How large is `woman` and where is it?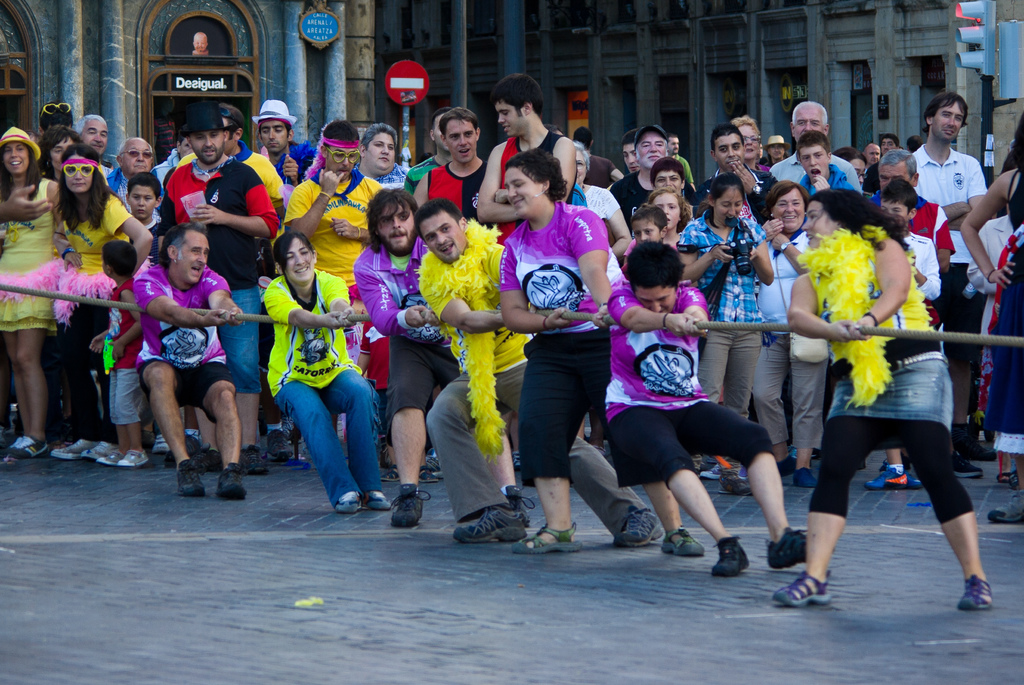
Bounding box: crop(49, 141, 147, 466).
